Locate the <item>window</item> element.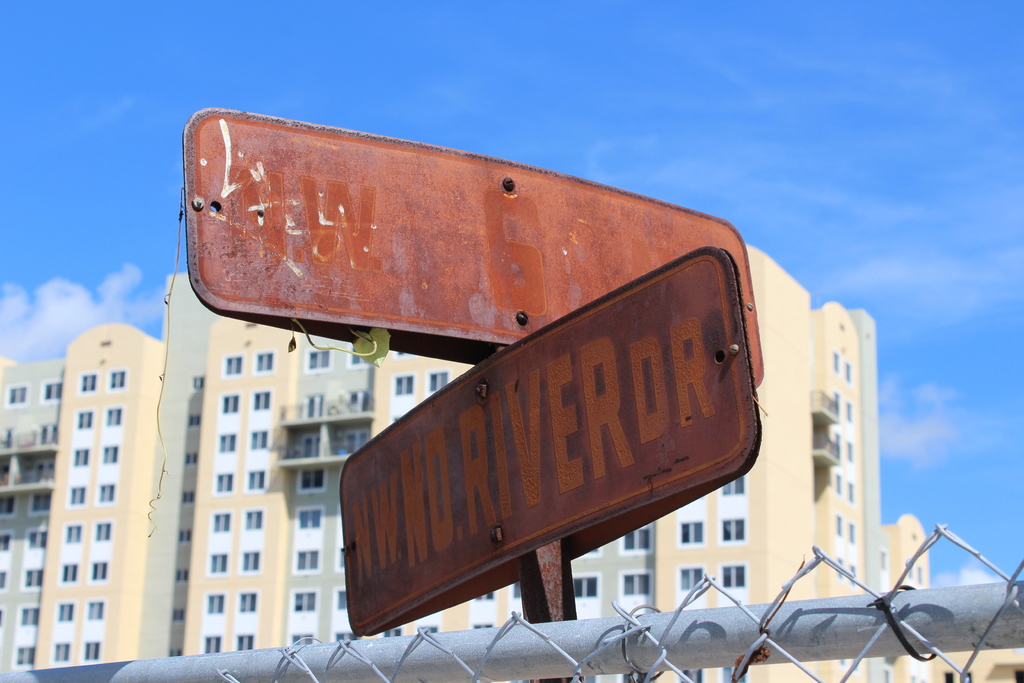
Element bbox: <bbox>342, 434, 365, 452</bbox>.
